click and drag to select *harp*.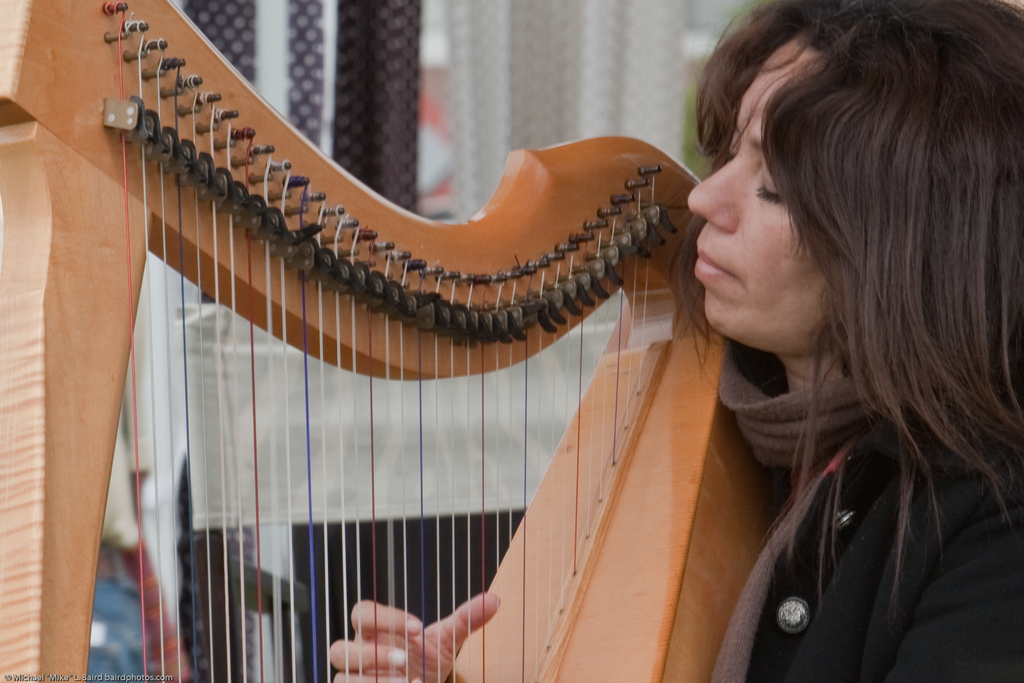
Selection: 0/4/779/682.
